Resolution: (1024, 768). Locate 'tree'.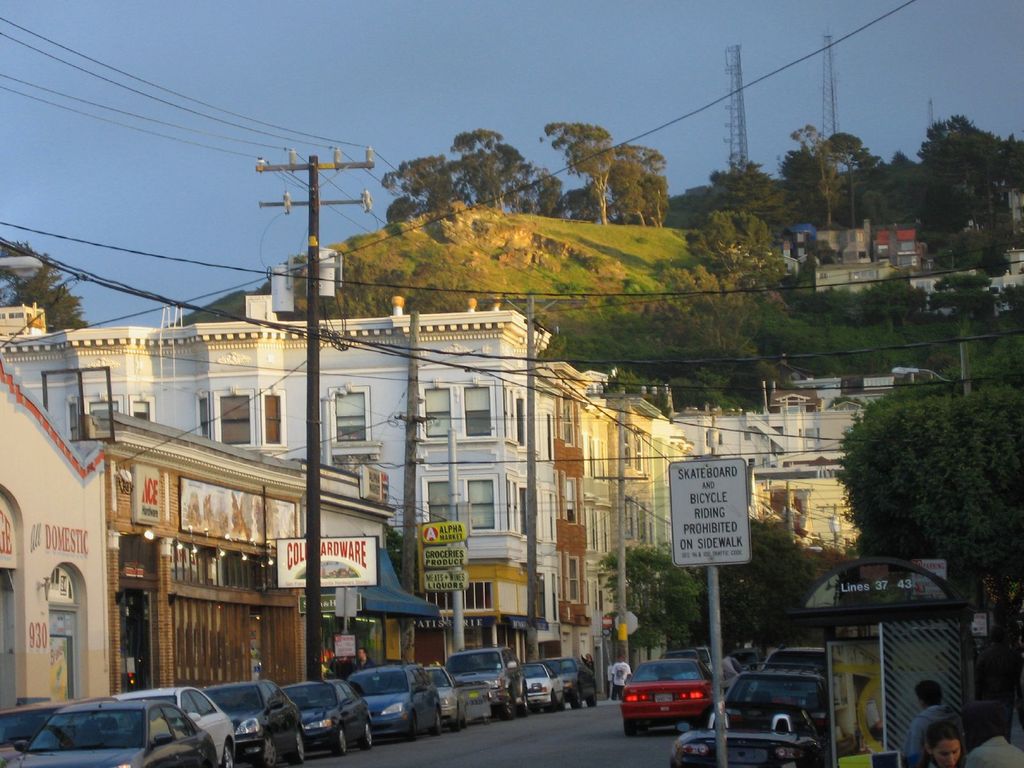
[left=385, top=124, right=568, bottom=228].
